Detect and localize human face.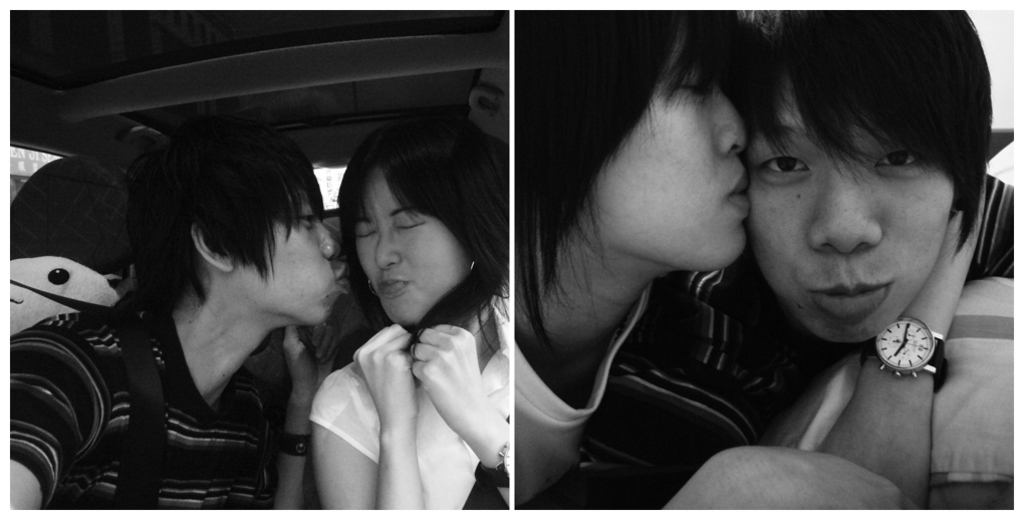
Localized at <bbox>749, 79, 959, 347</bbox>.
